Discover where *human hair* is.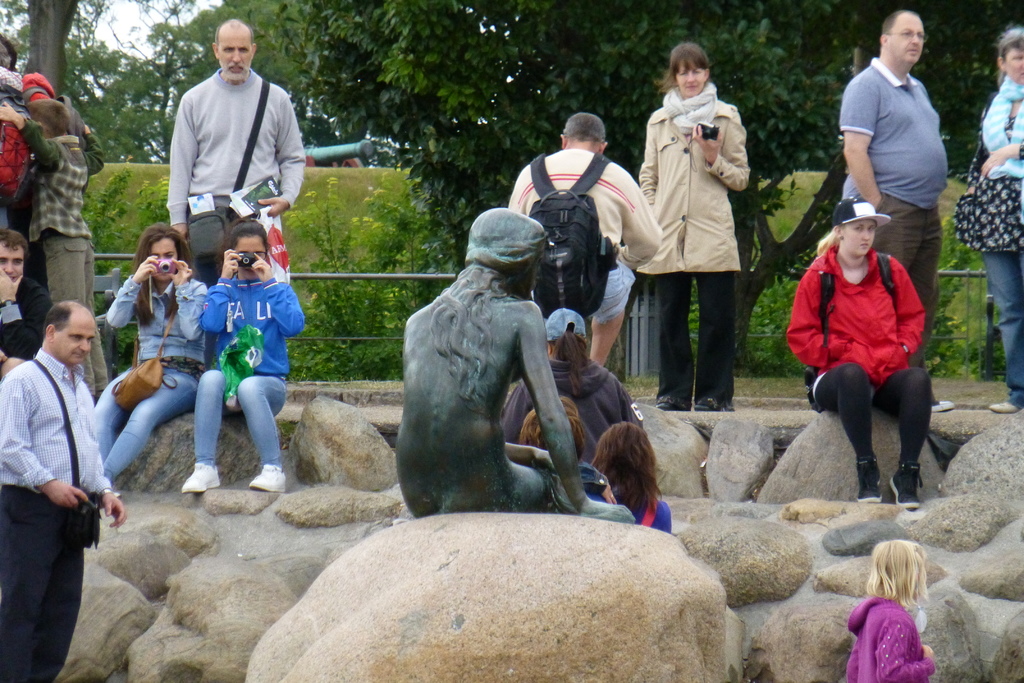
Discovered at detection(429, 264, 535, 411).
